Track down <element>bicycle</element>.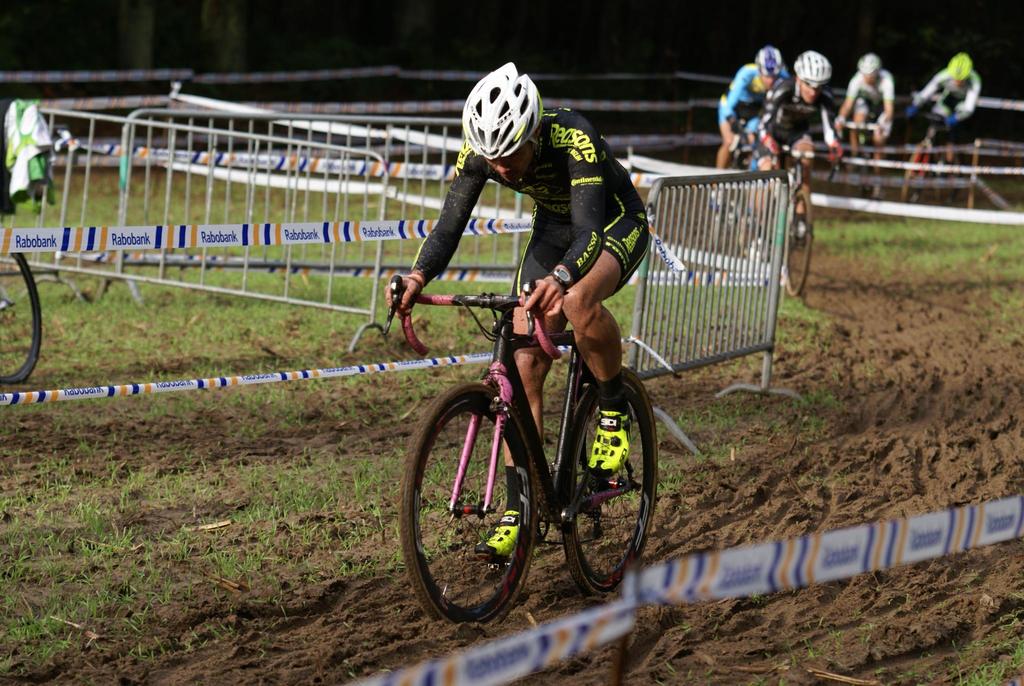
Tracked to [387, 244, 686, 621].
